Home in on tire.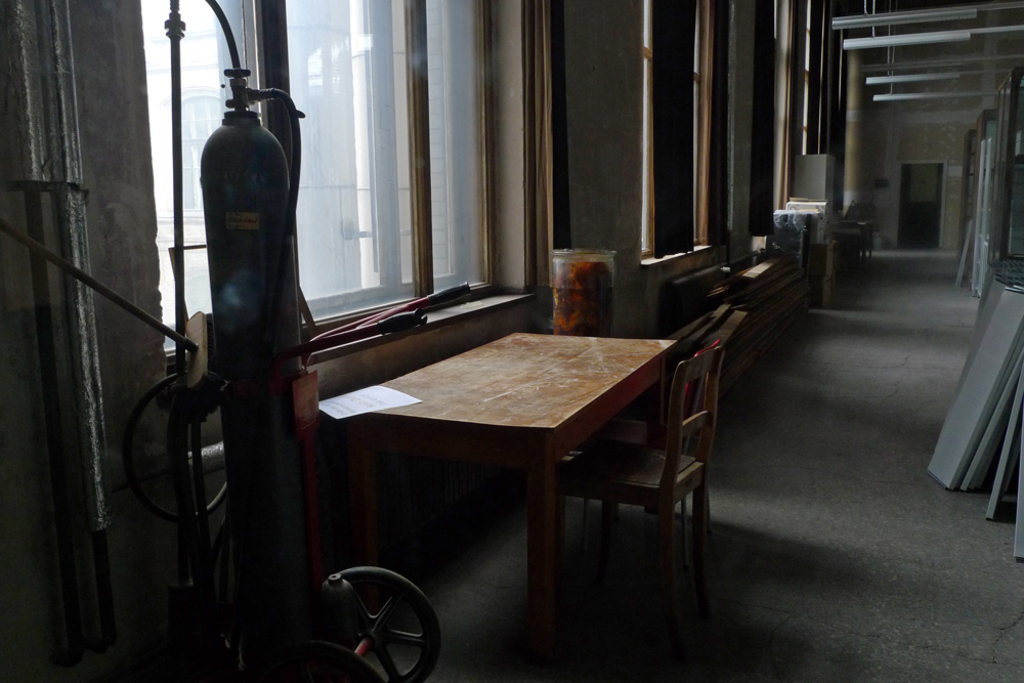
Homed in at Rect(310, 562, 446, 682).
